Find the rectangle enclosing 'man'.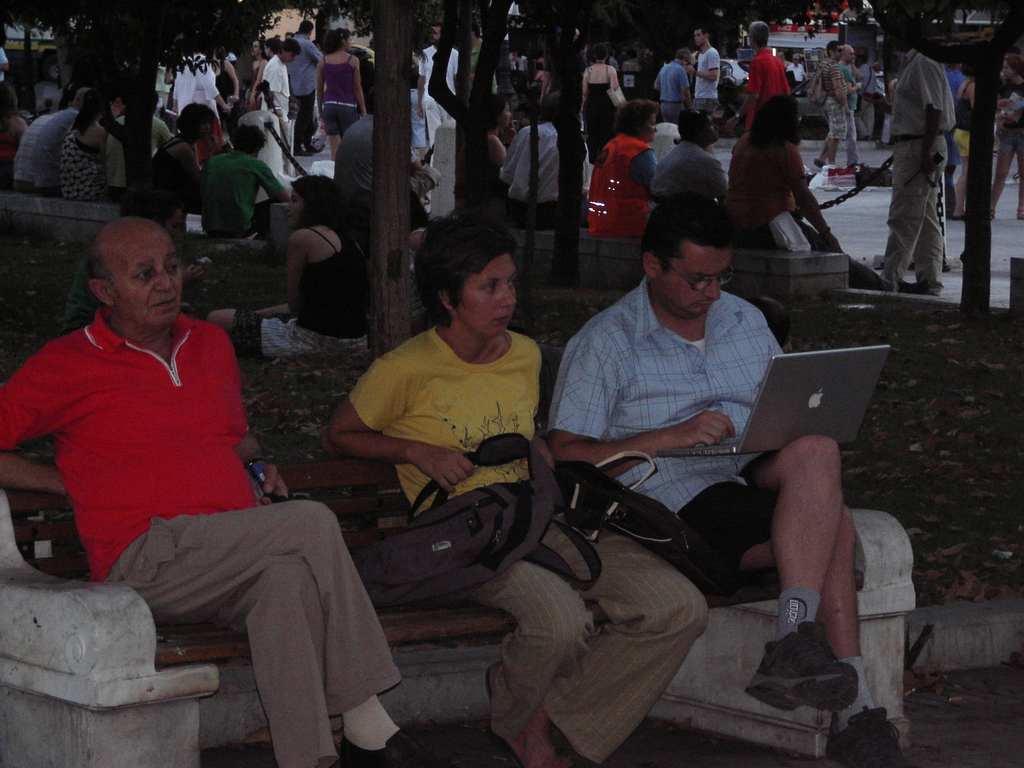
pyautogui.locateOnScreen(201, 129, 291, 240).
